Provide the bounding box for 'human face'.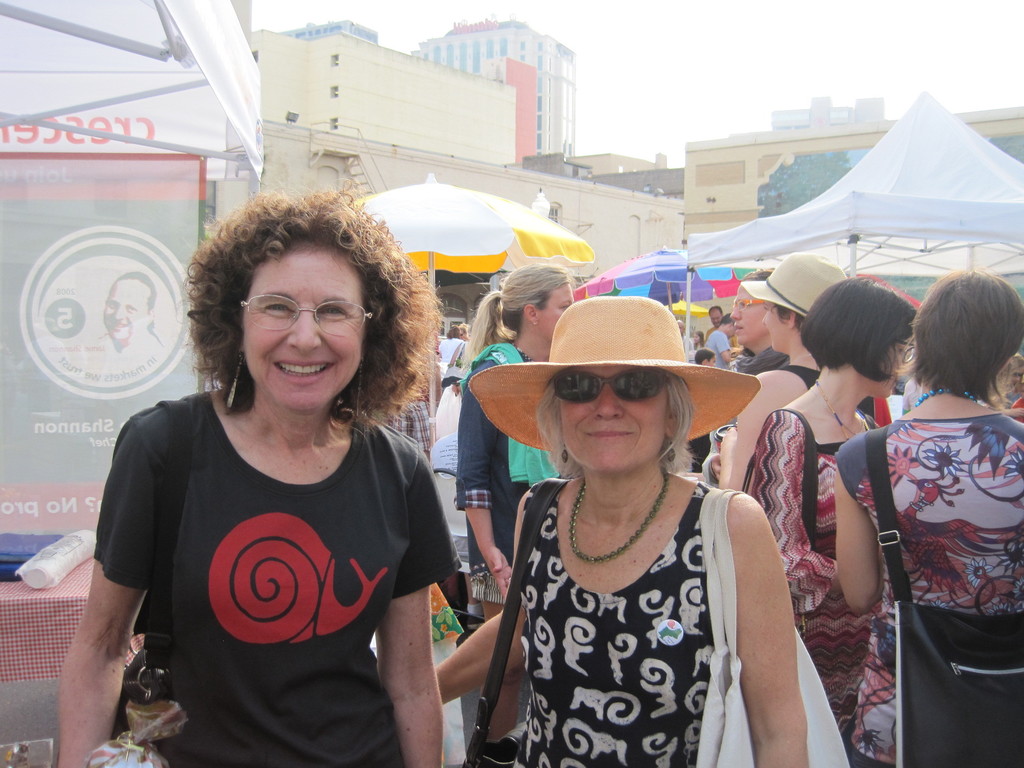
<box>532,282,576,341</box>.
